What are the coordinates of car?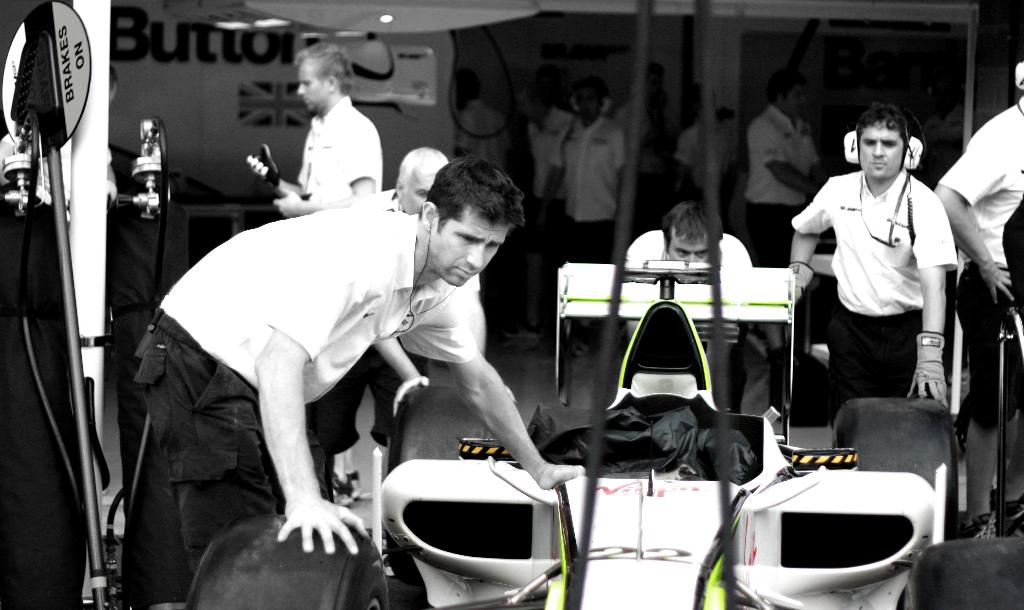
pyautogui.locateOnScreen(182, 255, 1023, 609).
